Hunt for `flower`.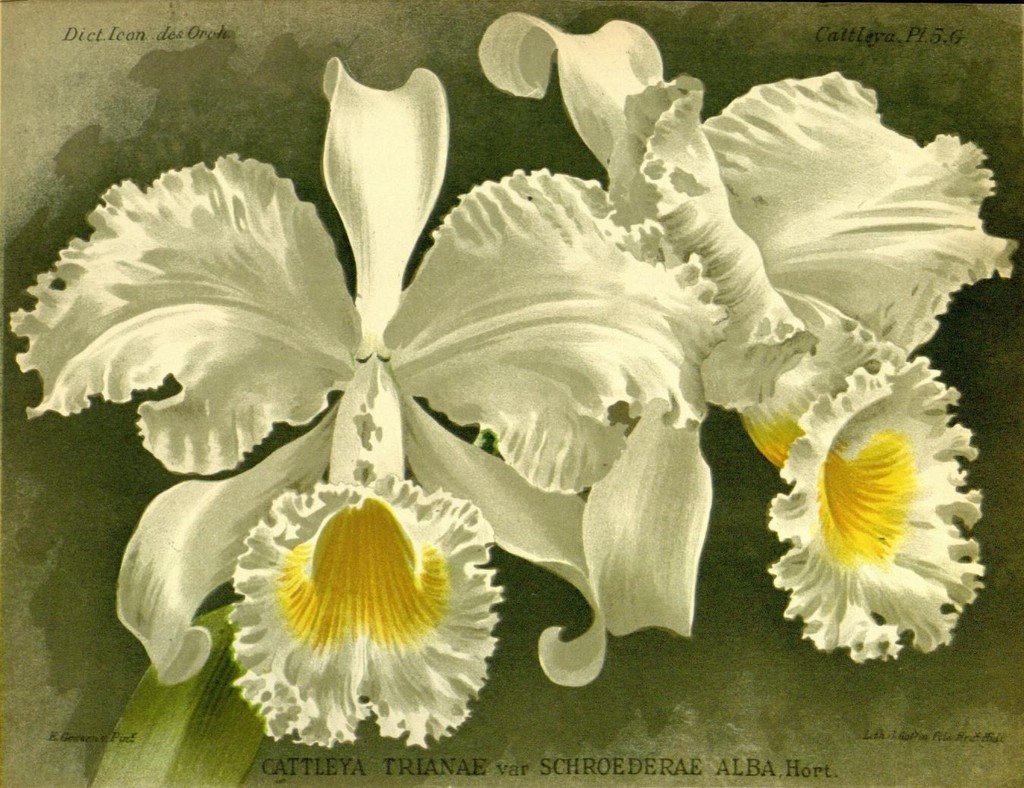
Hunted down at [0,71,726,754].
